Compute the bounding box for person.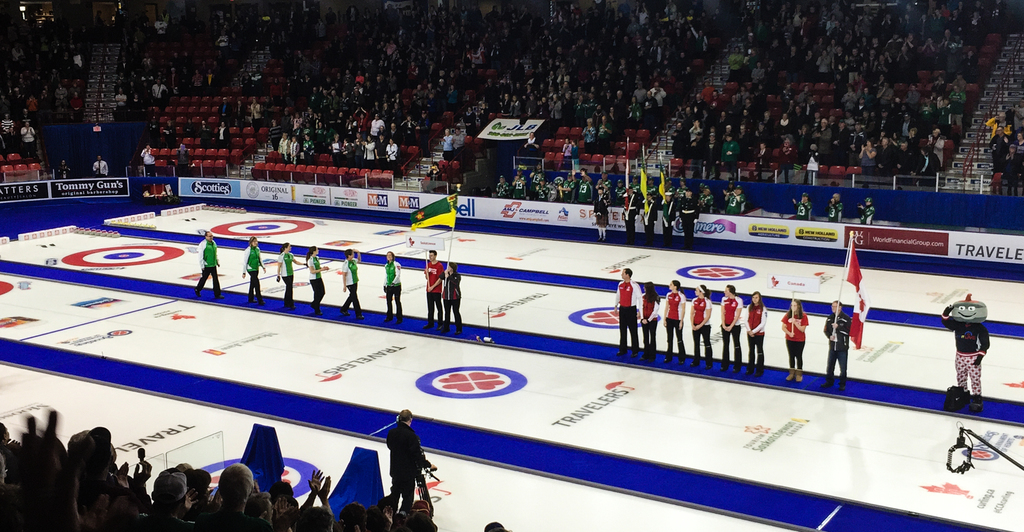
x1=267 y1=484 x2=298 y2=530.
